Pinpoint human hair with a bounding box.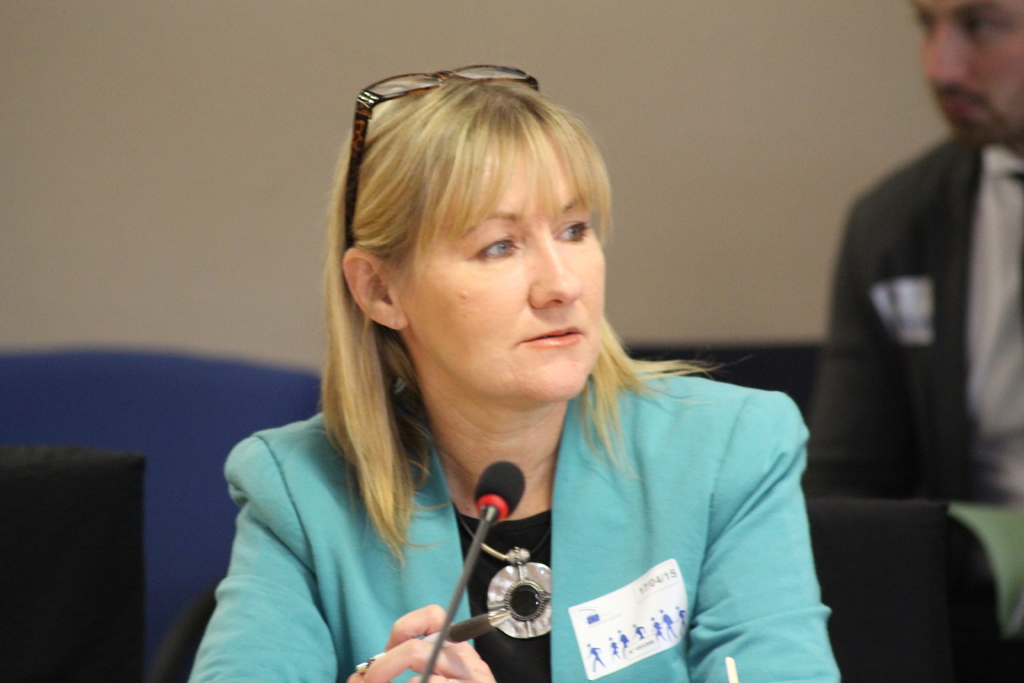
(300, 87, 740, 514).
